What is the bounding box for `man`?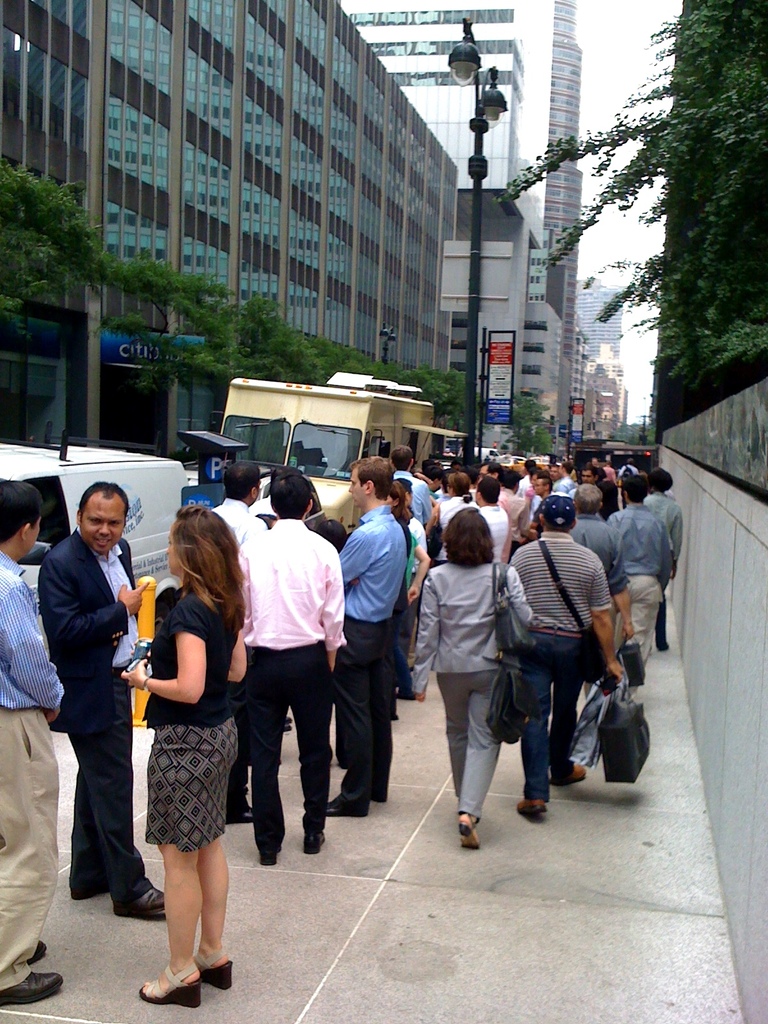
{"x1": 326, "y1": 454, "x2": 405, "y2": 817}.
